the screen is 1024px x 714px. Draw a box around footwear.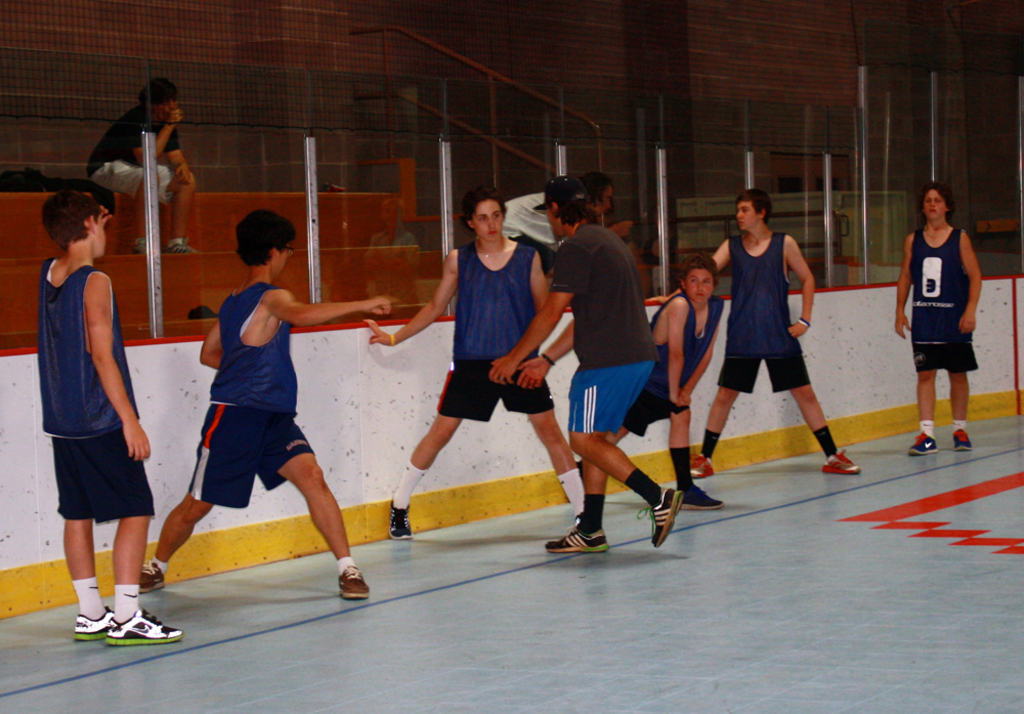
823:447:860:476.
